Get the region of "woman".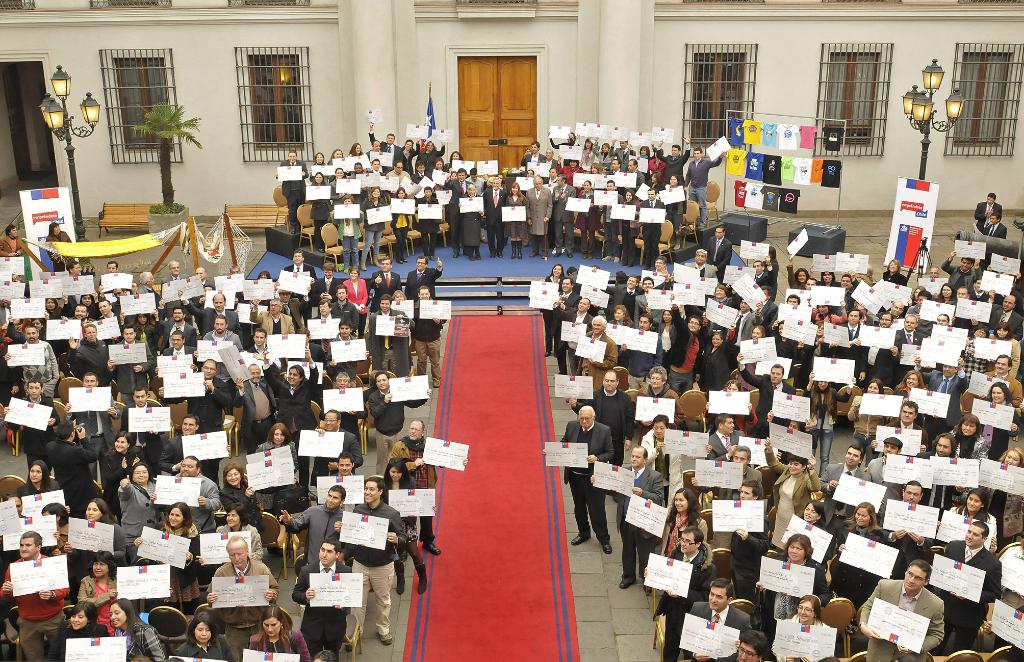
[x1=13, y1=458, x2=74, y2=516].
